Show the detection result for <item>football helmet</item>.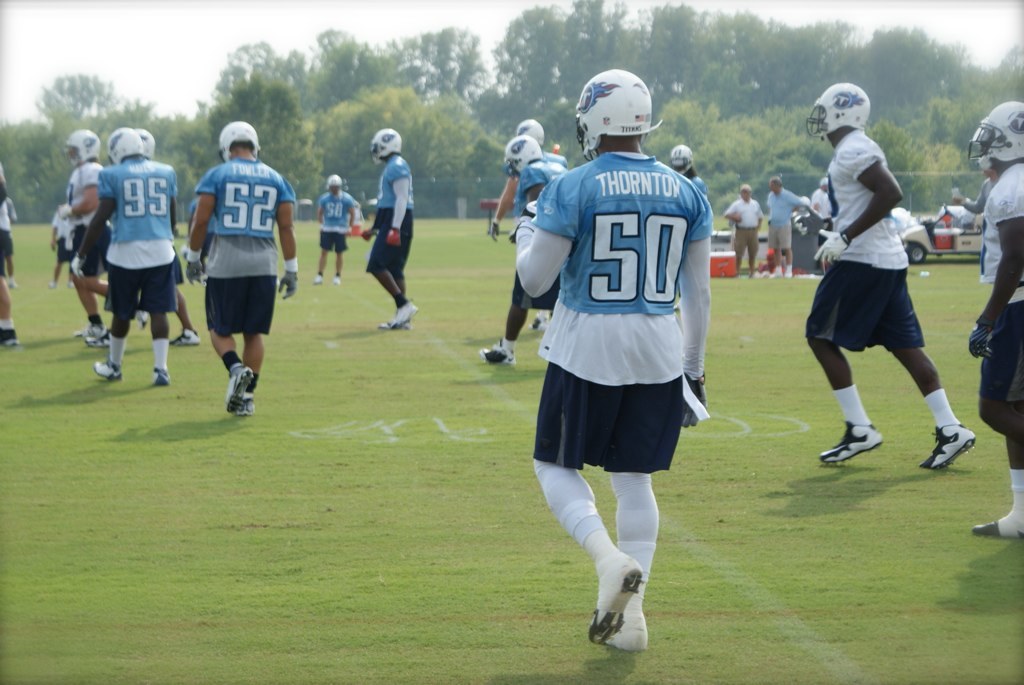
locate(577, 69, 663, 154).
